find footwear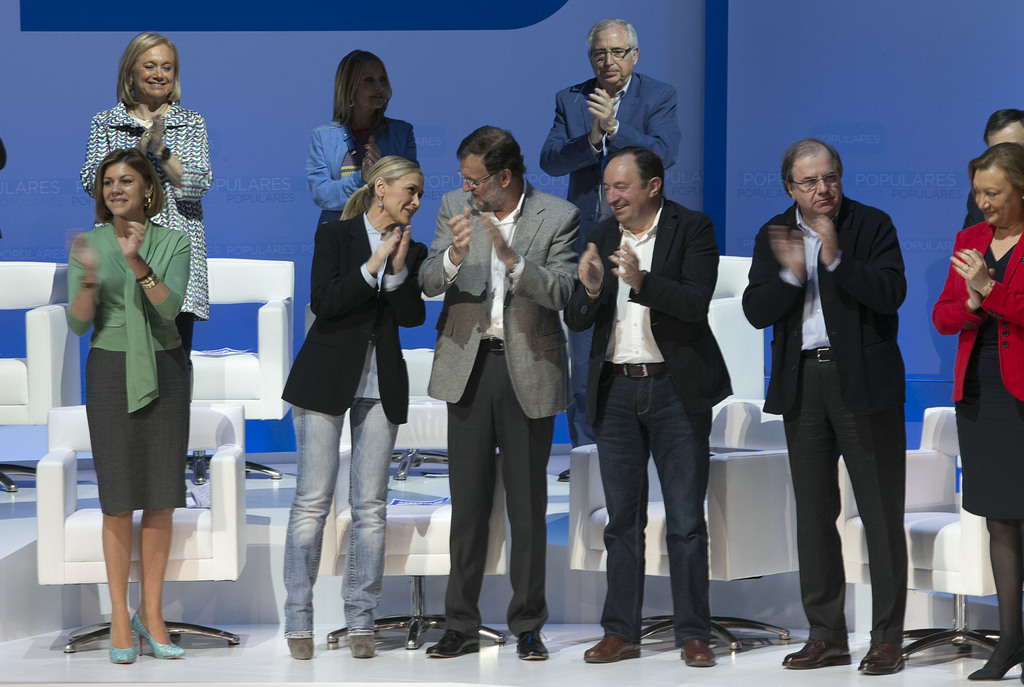
284, 639, 314, 663
